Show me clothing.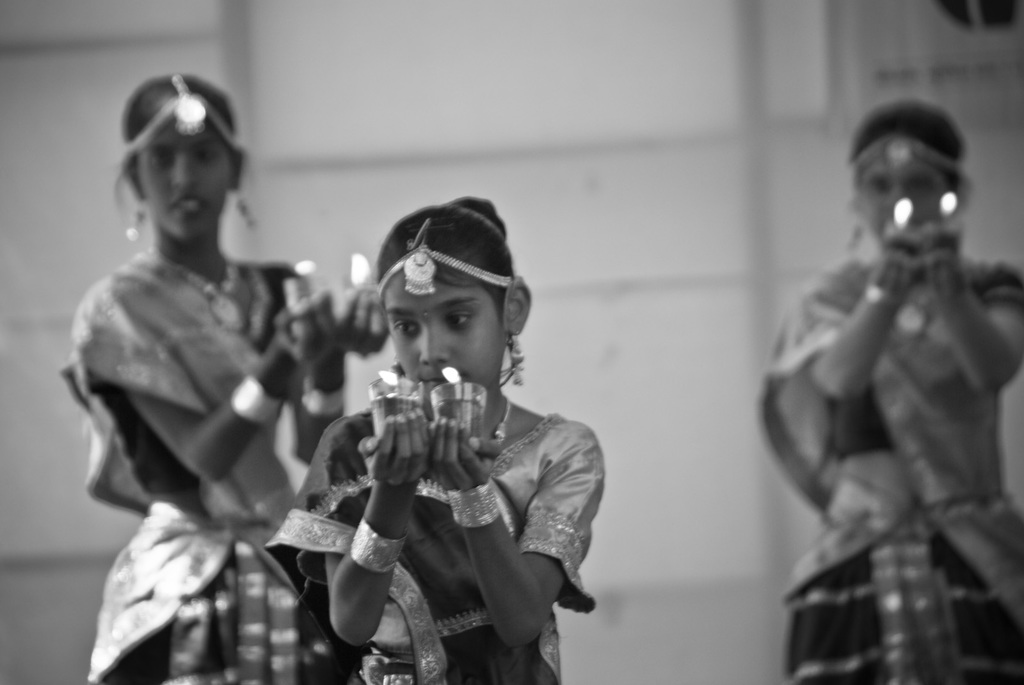
clothing is here: x1=273 y1=338 x2=593 y2=679.
